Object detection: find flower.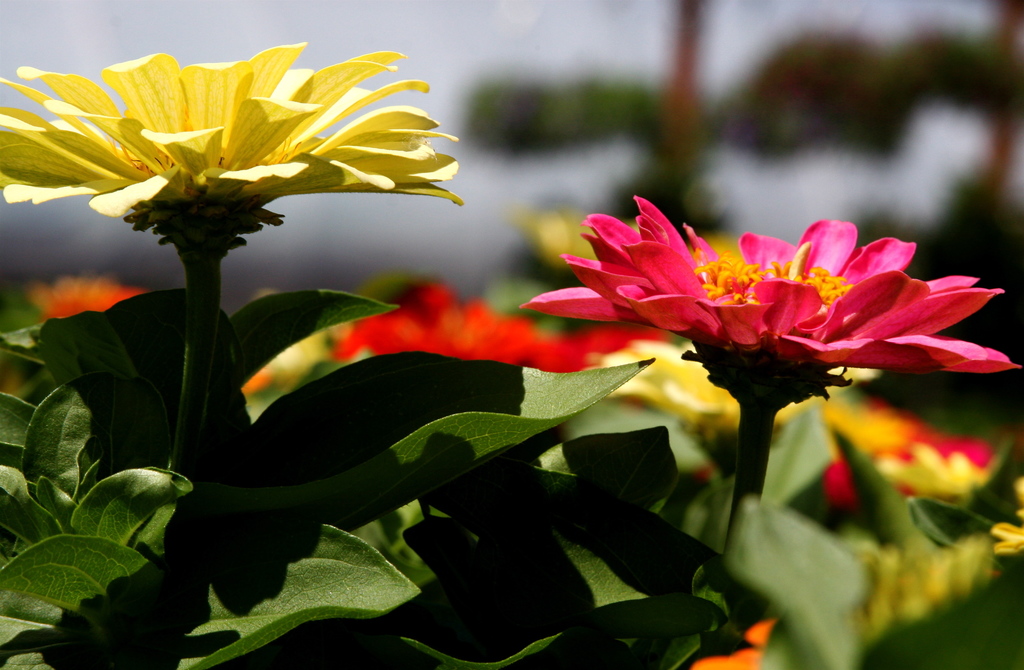
left=525, top=188, right=1000, bottom=420.
